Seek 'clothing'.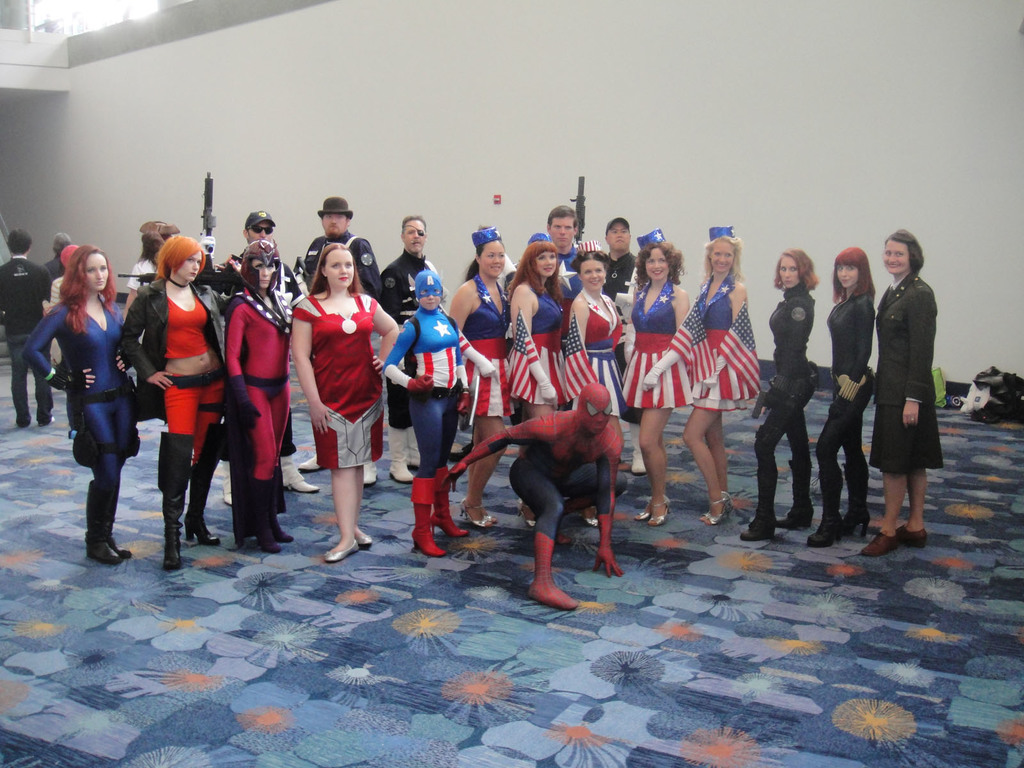
x1=448, y1=267, x2=514, y2=419.
